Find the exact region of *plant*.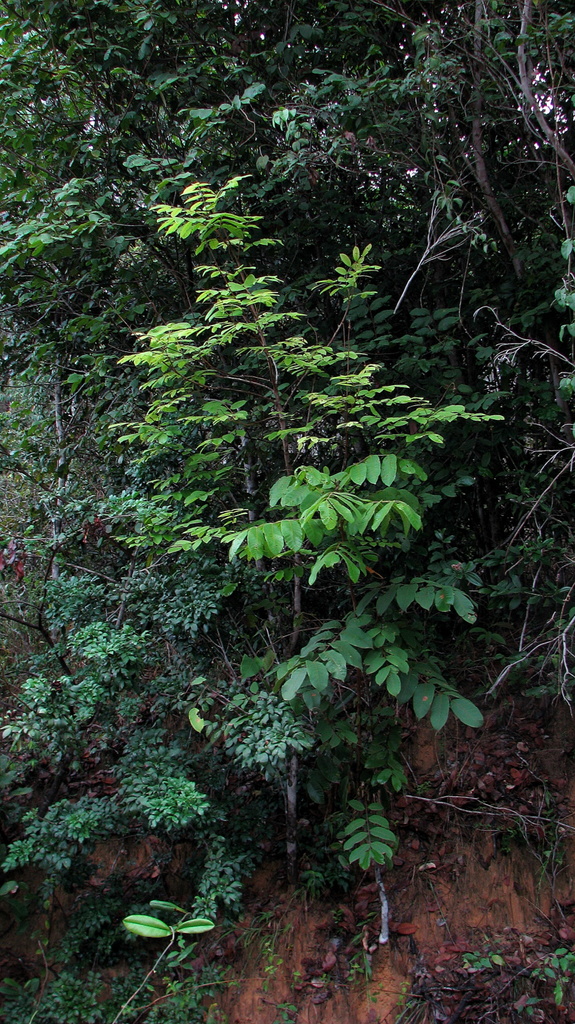
Exact region: locate(61, 846, 233, 968).
